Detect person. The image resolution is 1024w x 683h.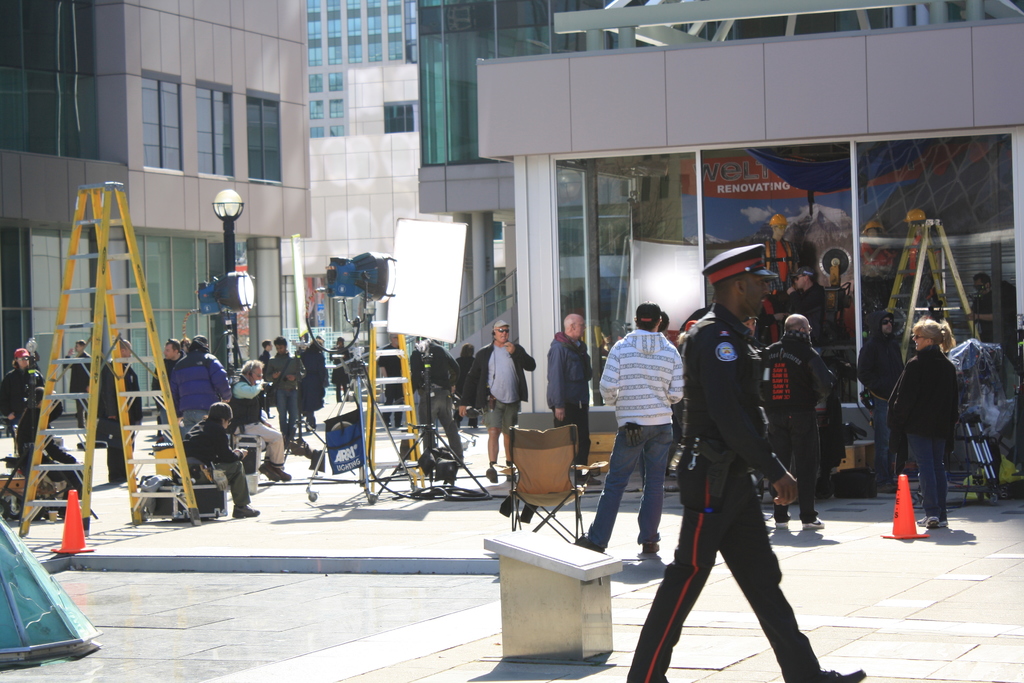
bbox=(629, 238, 874, 682).
